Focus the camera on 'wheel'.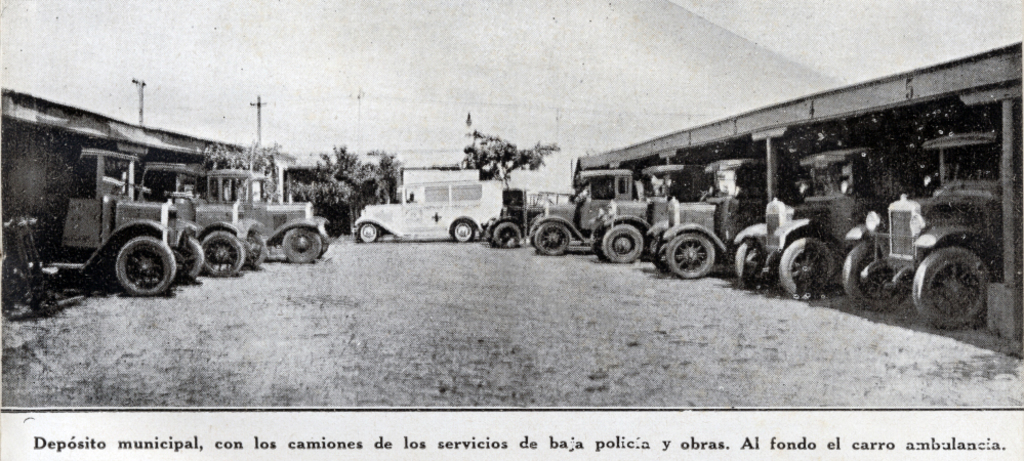
Focus region: [177,236,204,283].
